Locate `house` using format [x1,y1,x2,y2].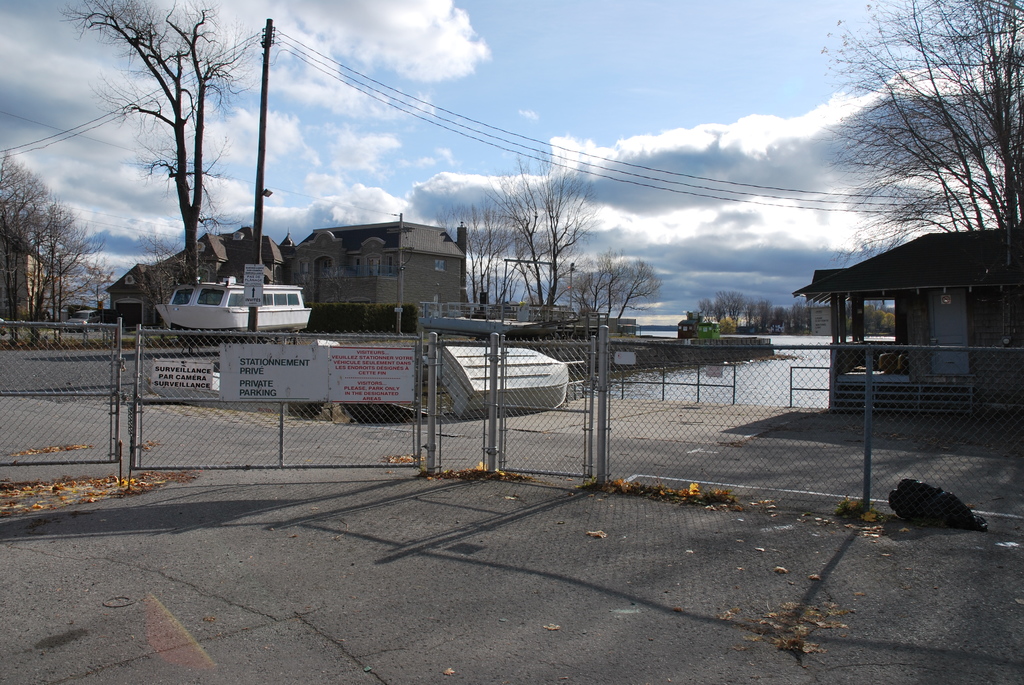
[281,216,463,331].
